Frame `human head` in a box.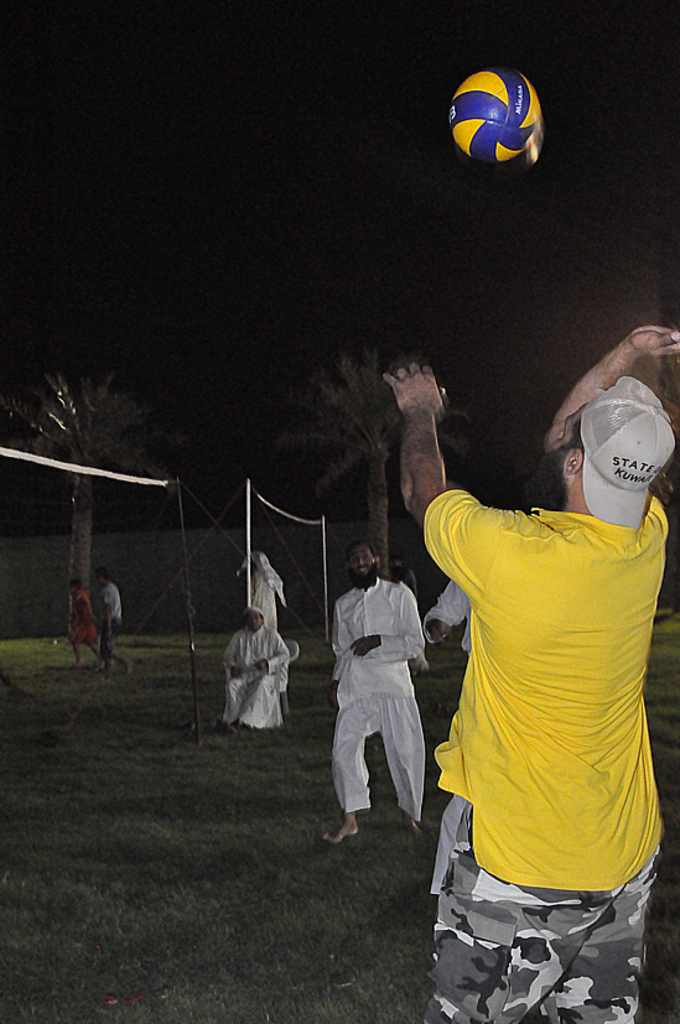
[left=349, top=541, right=381, bottom=586].
